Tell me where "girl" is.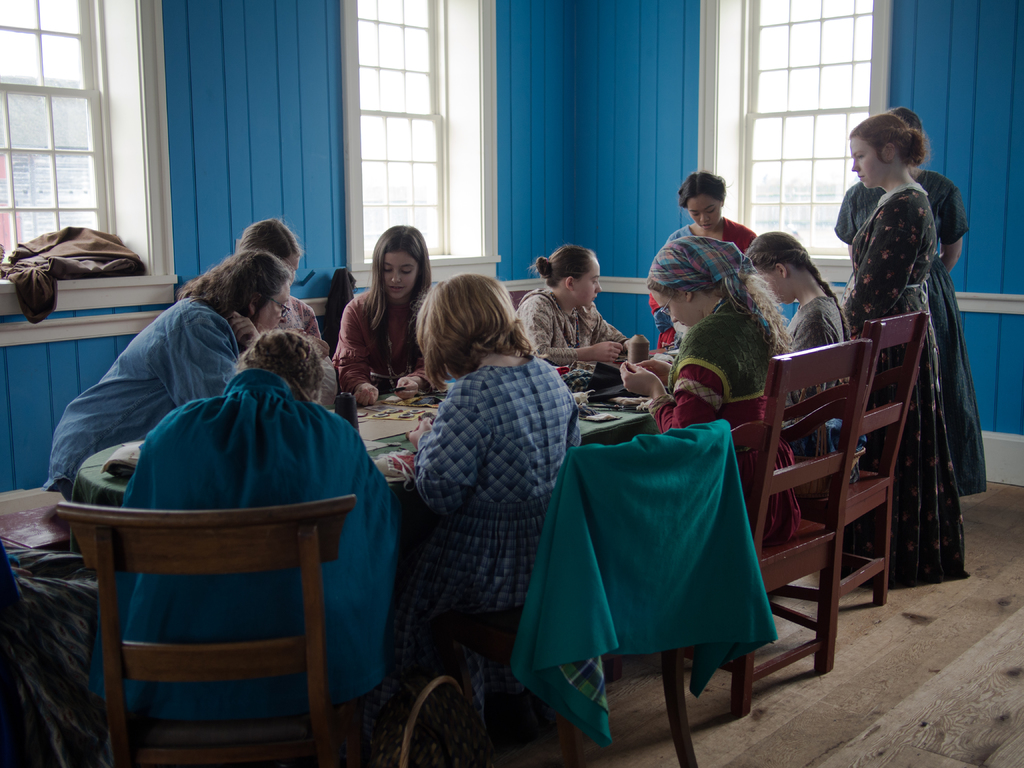
"girl" is at 363,271,584,745.
